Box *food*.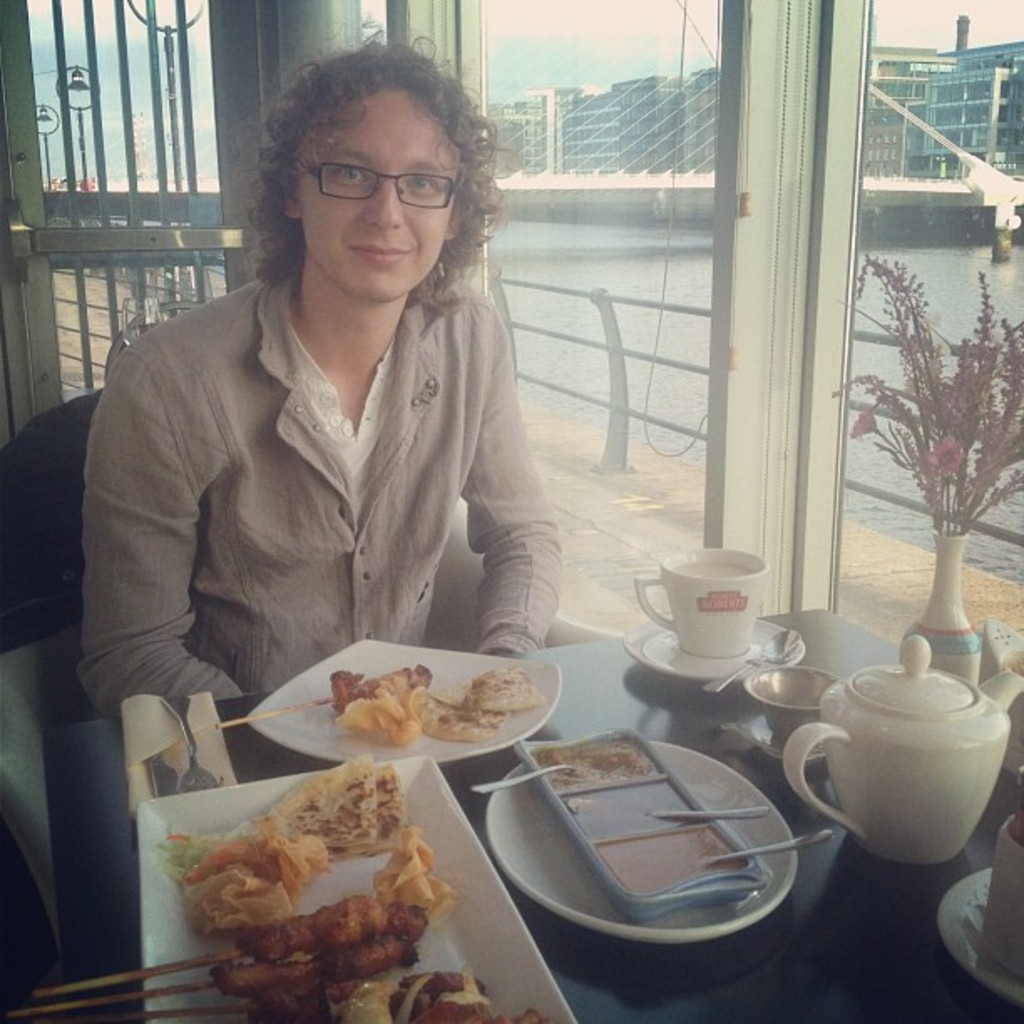
crop(251, 965, 556, 1022).
